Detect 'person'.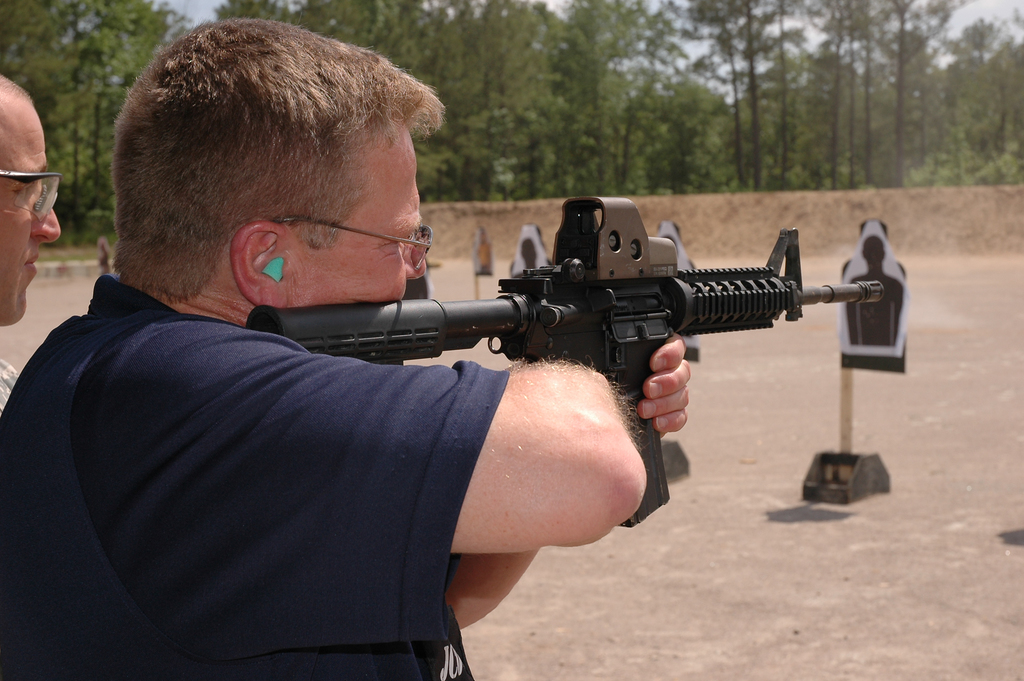
Detected at (x1=0, y1=71, x2=63, y2=407).
